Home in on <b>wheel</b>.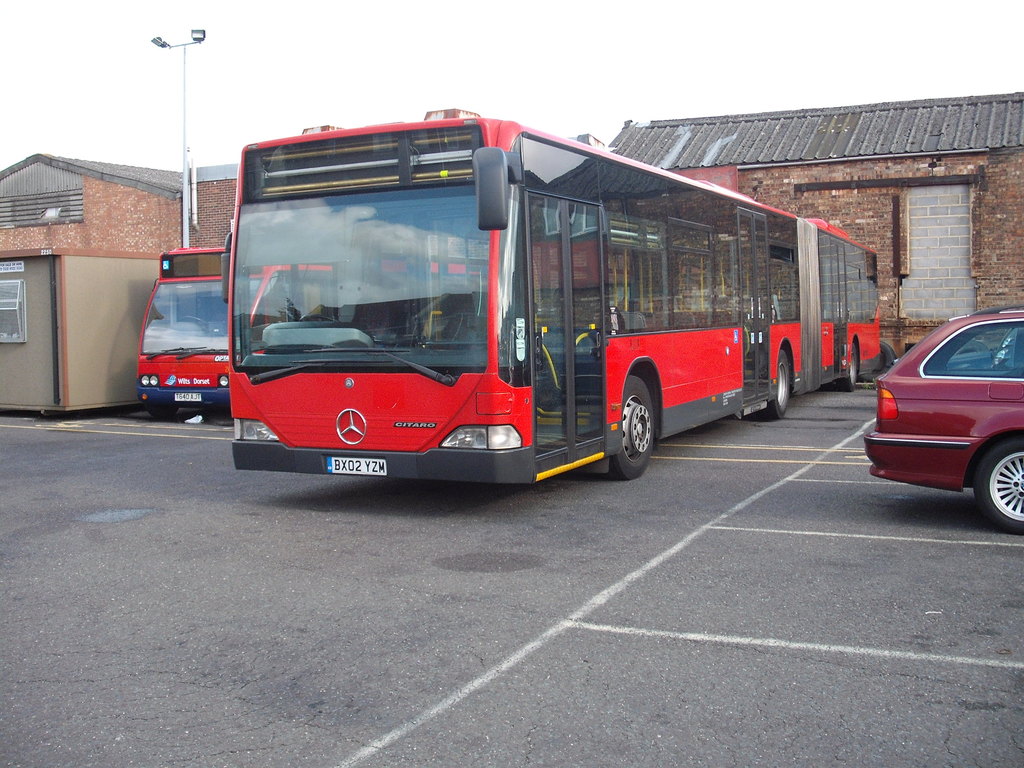
Homed in at BBox(764, 348, 792, 421).
